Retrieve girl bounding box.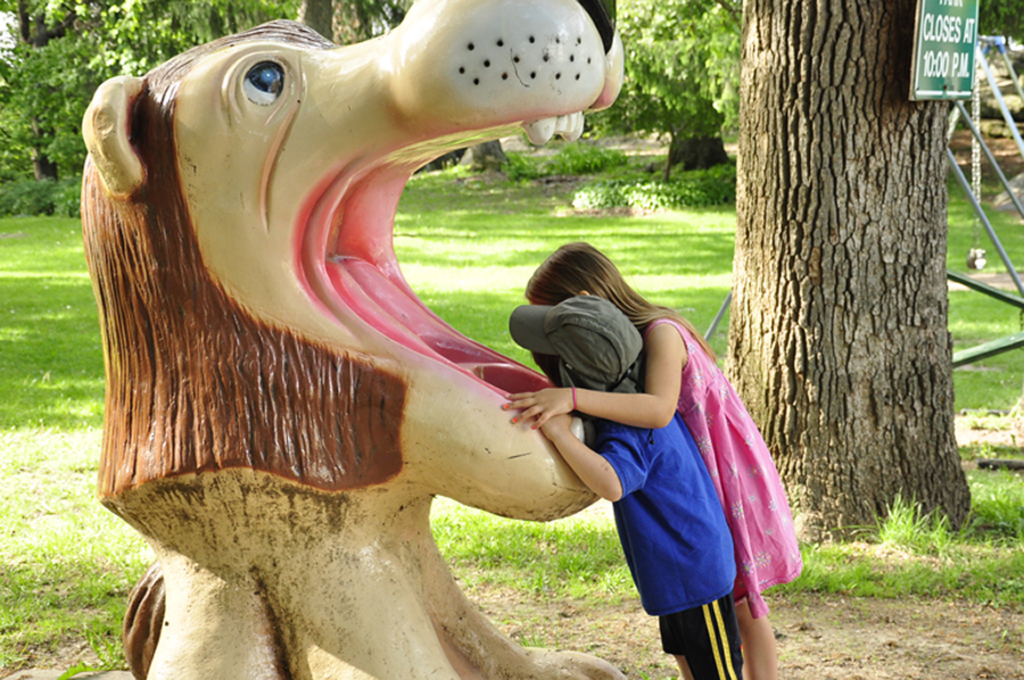
Bounding box: bbox=[502, 237, 802, 679].
